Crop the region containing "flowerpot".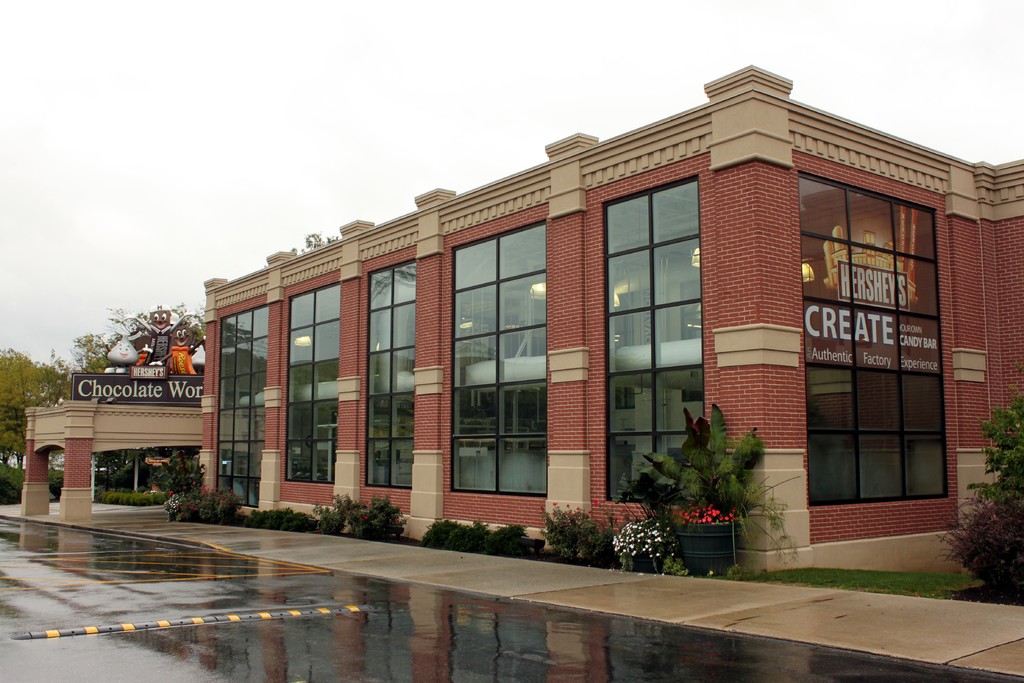
Crop region: (685,504,754,572).
